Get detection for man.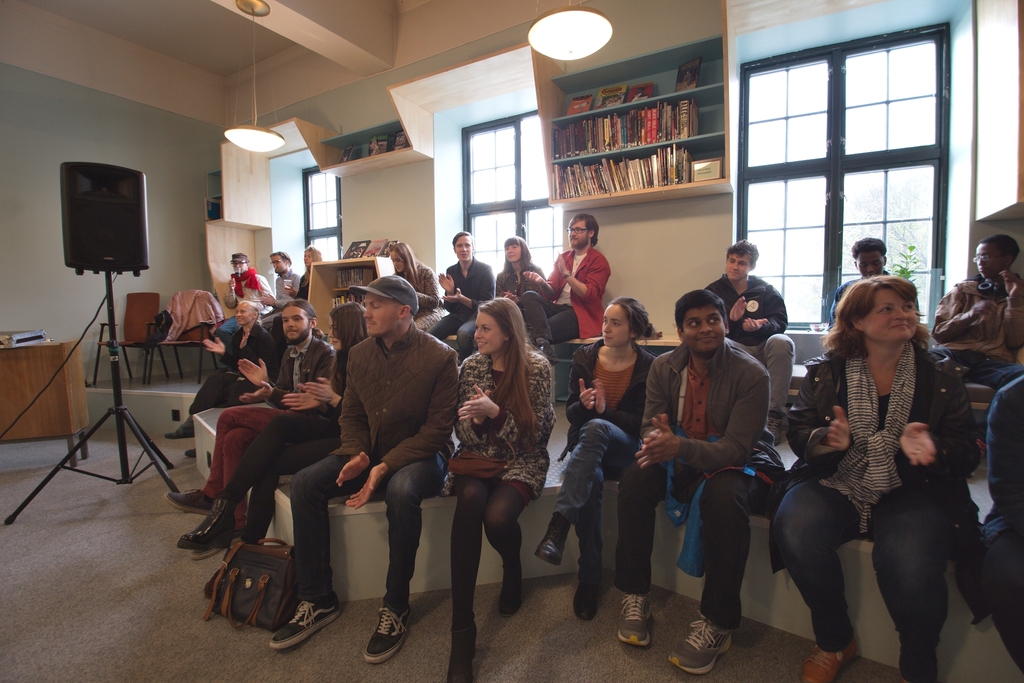
Detection: {"x1": 319, "y1": 267, "x2": 464, "y2": 645}.
